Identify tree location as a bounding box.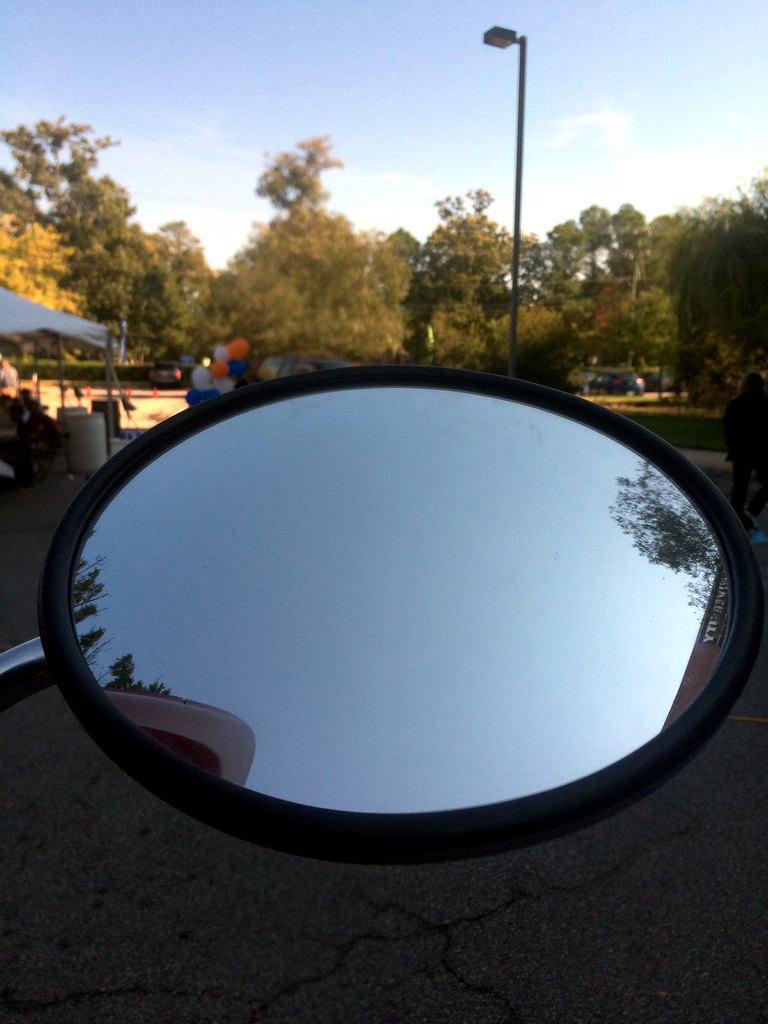
x1=525, y1=195, x2=637, y2=316.
